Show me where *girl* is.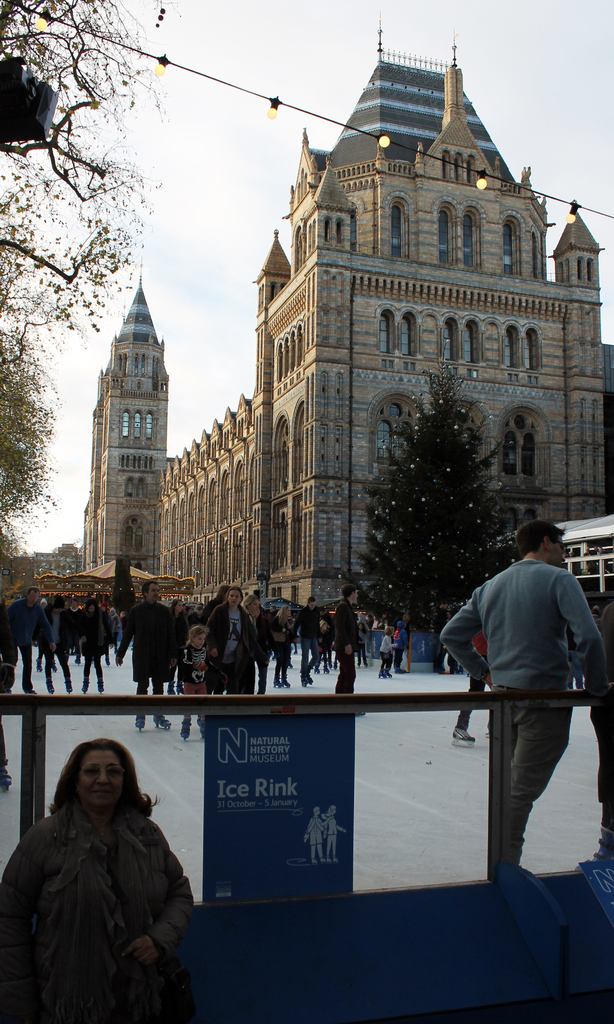
*girl* is at left=358, top=622, right=369, bottom=669.
